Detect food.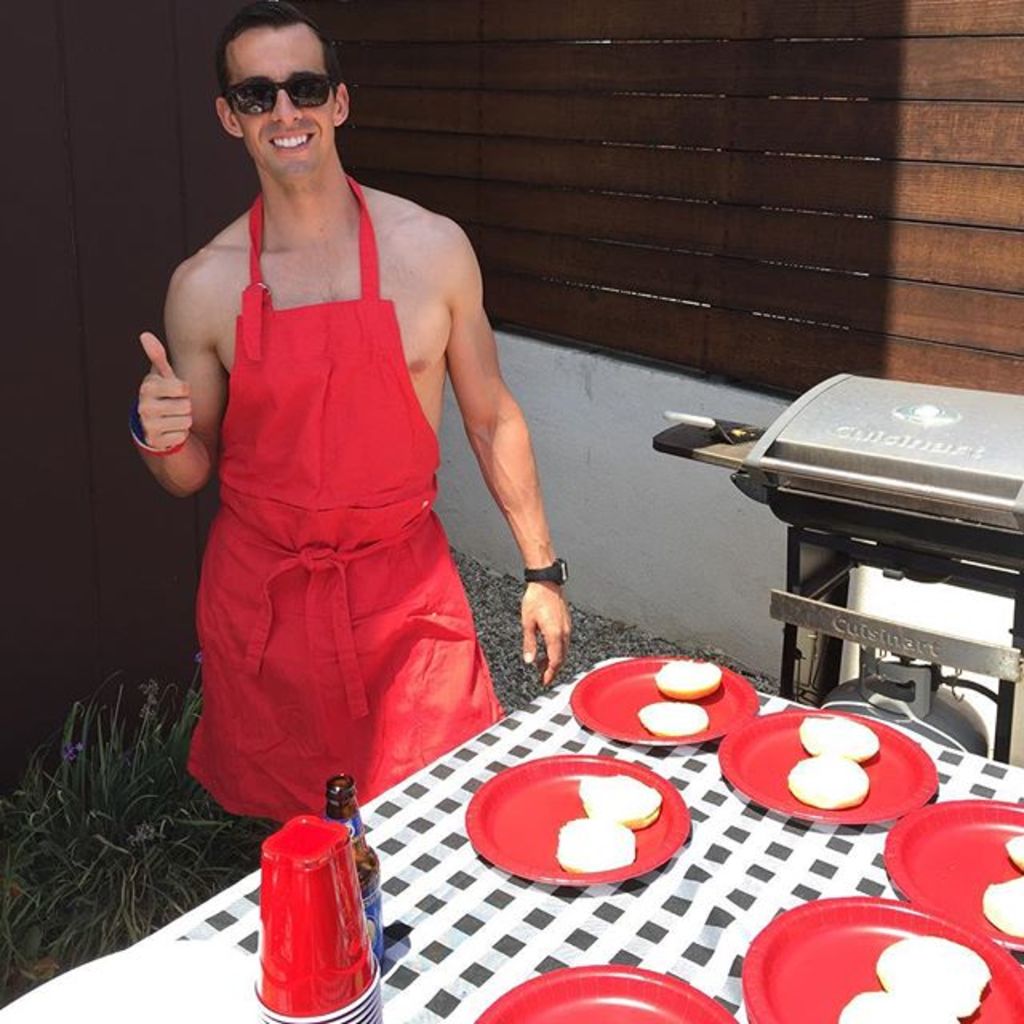
Detected at [x1=1006, y1=830, x2=1022, y2=874].
